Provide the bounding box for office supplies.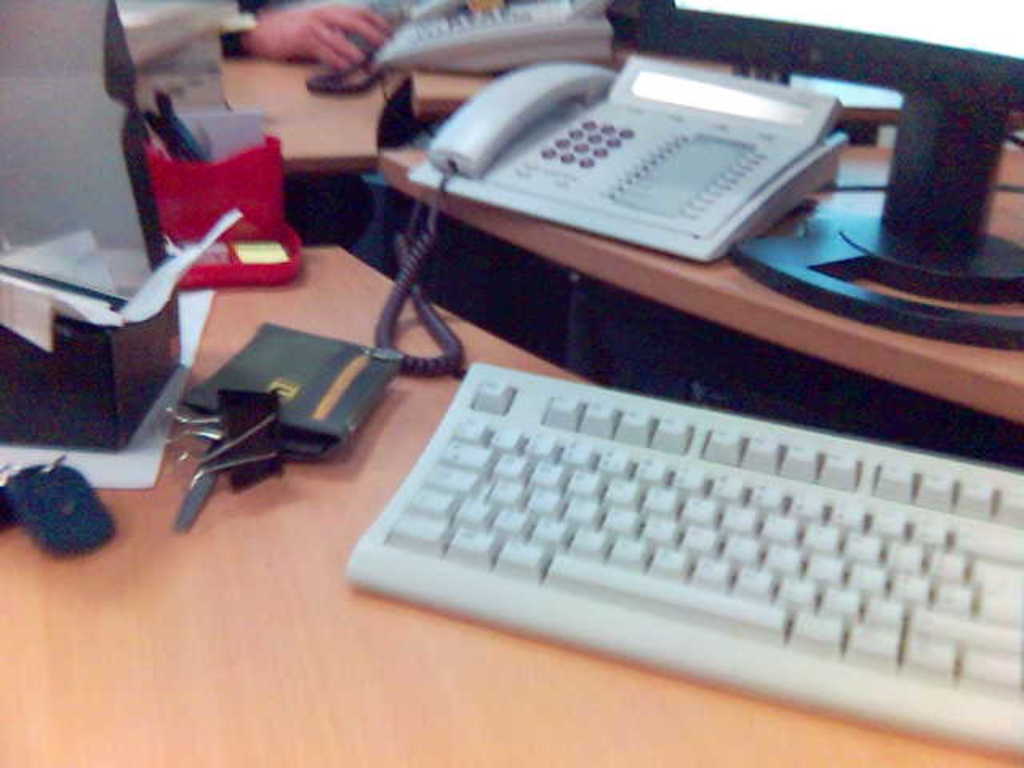
(366,54,856,382).
